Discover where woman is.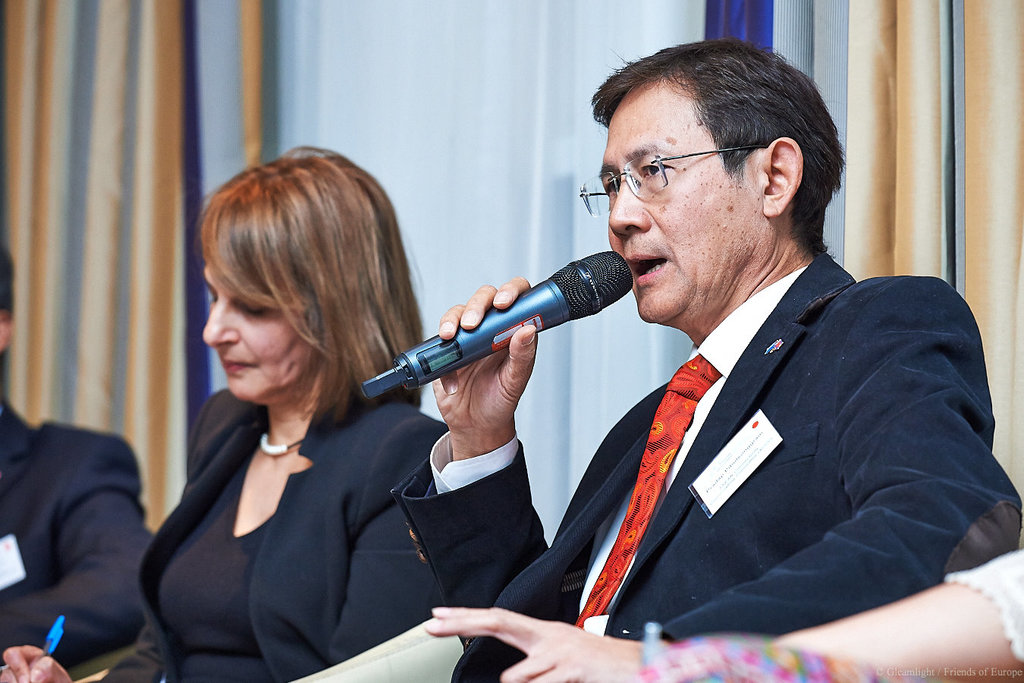
Discovered at 0,144,457,682.
